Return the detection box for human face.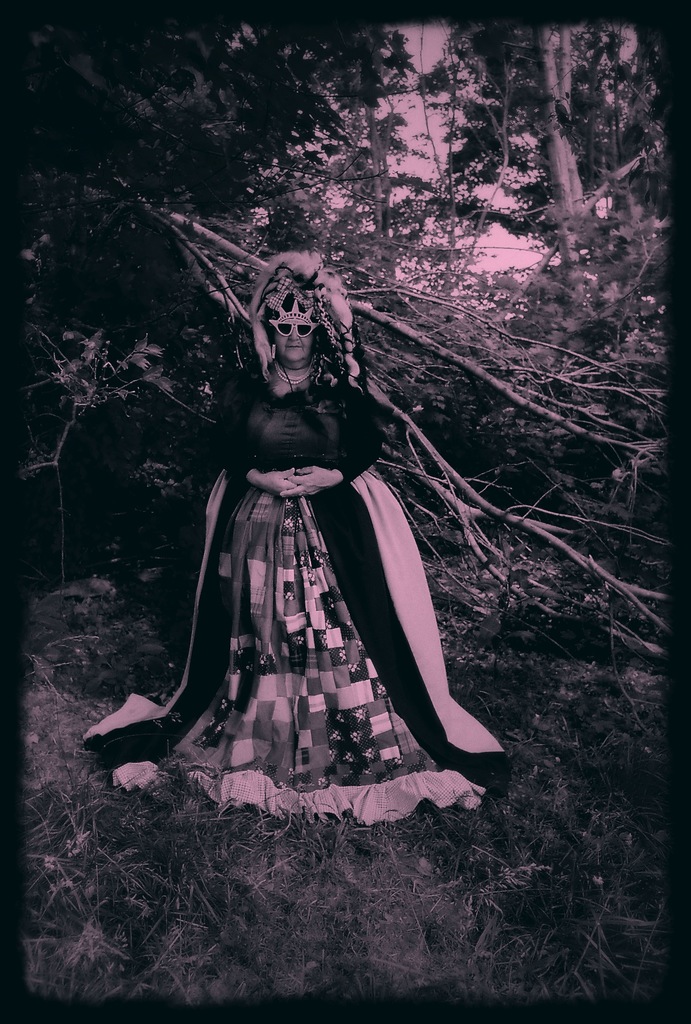
276, 319, 316, 363.
